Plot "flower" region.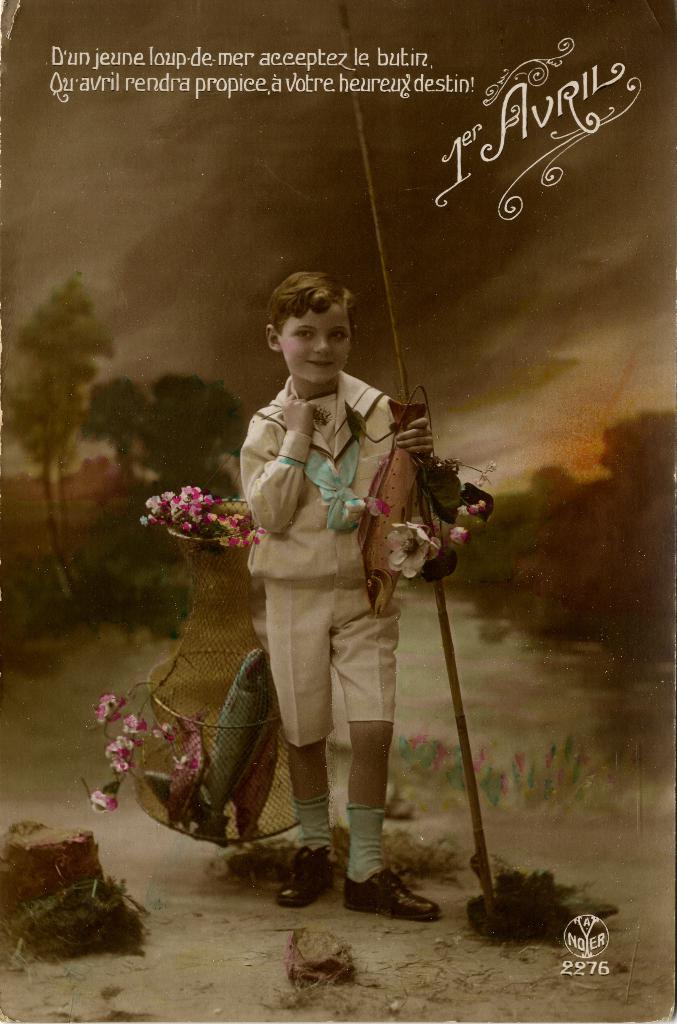
Plotted at (458,498,486,519).
